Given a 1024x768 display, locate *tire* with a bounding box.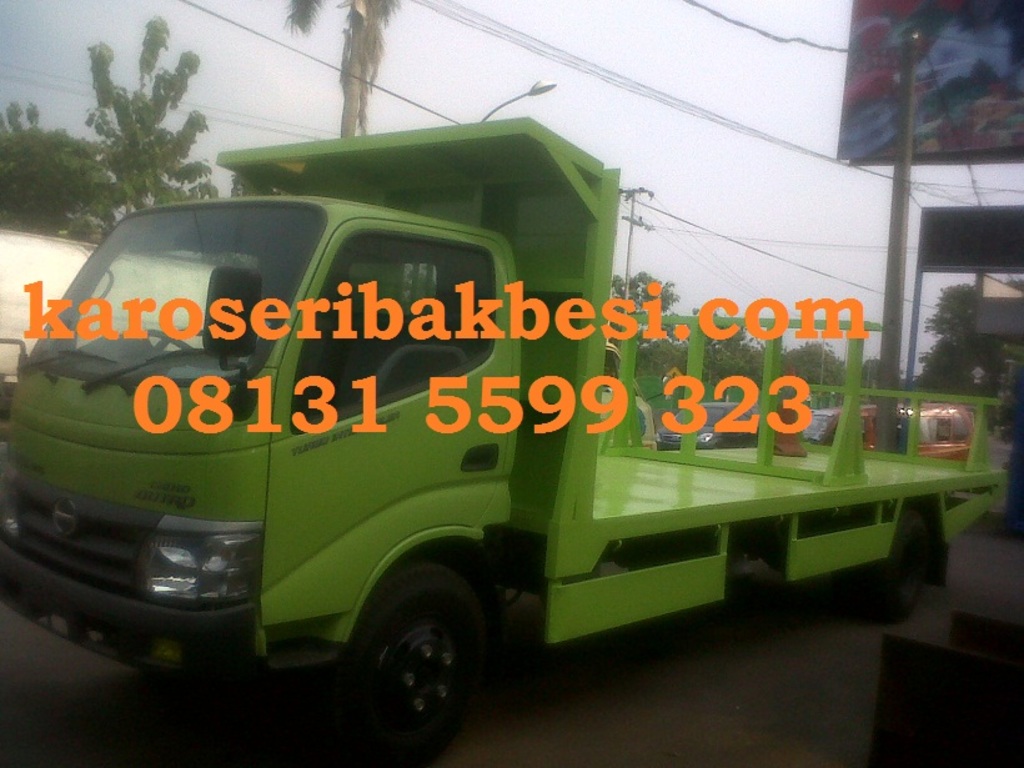
Located: bbox=(300, 558, 493, 767).
